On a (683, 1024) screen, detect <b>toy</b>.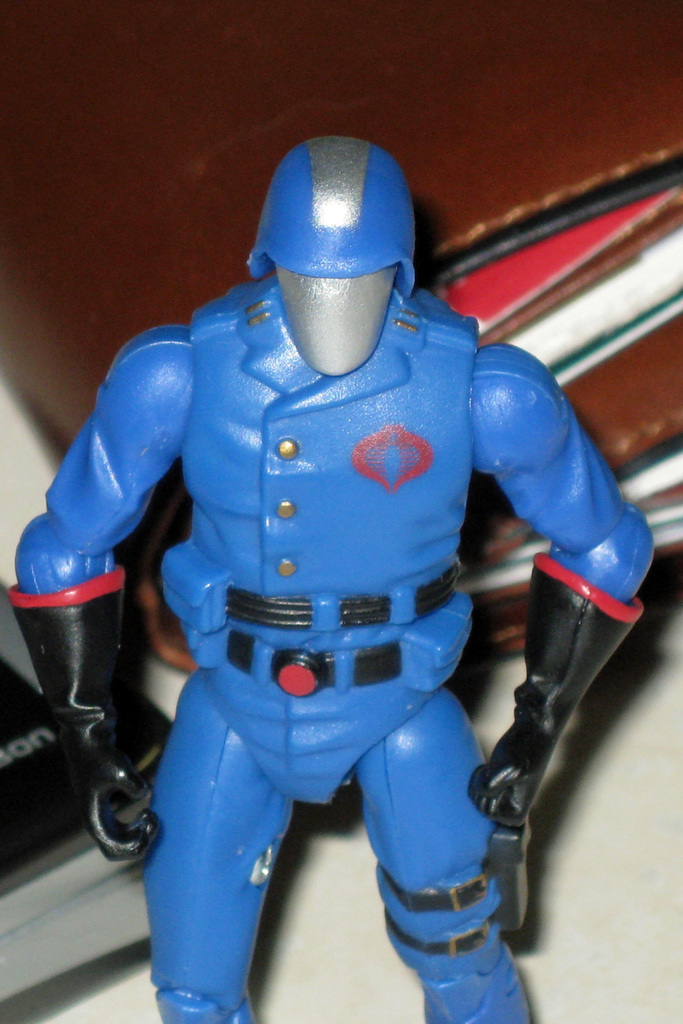
8,132,657,1023.
